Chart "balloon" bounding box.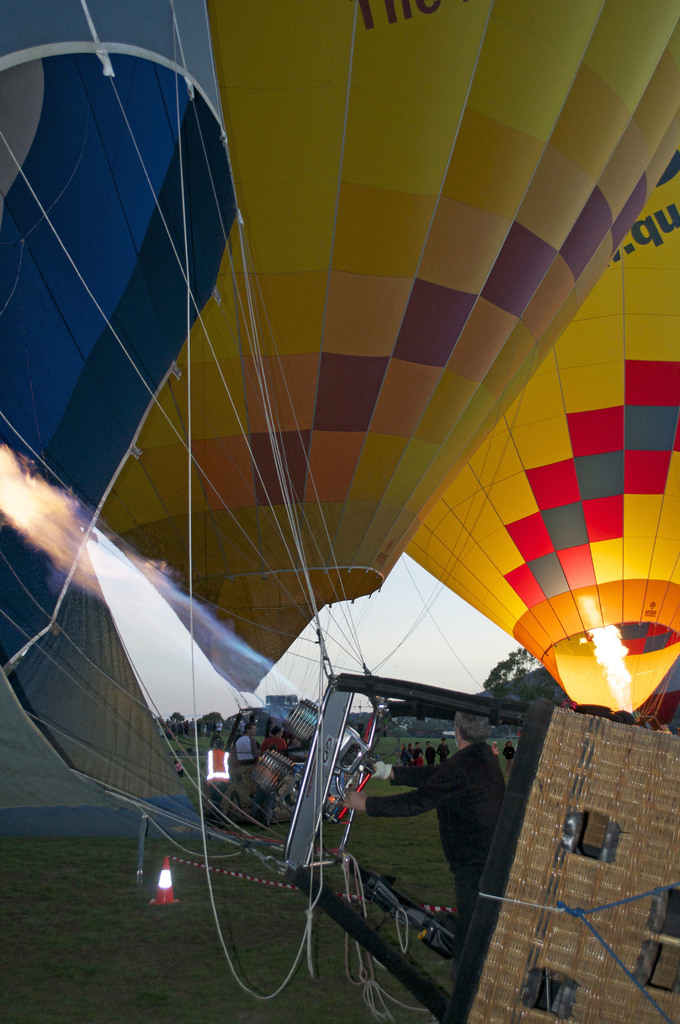
Charted: x1=400, y1=148, x2=679, y2=717.
